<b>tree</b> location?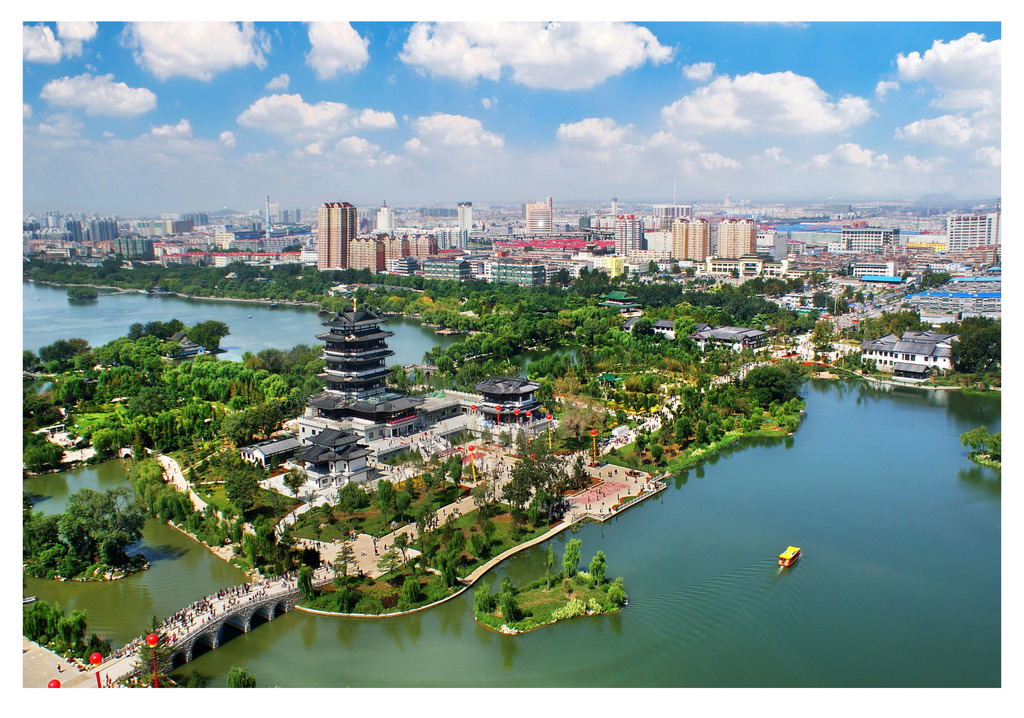
{"left": 737, "top": 362, "right": 787, "bottom": 400}
